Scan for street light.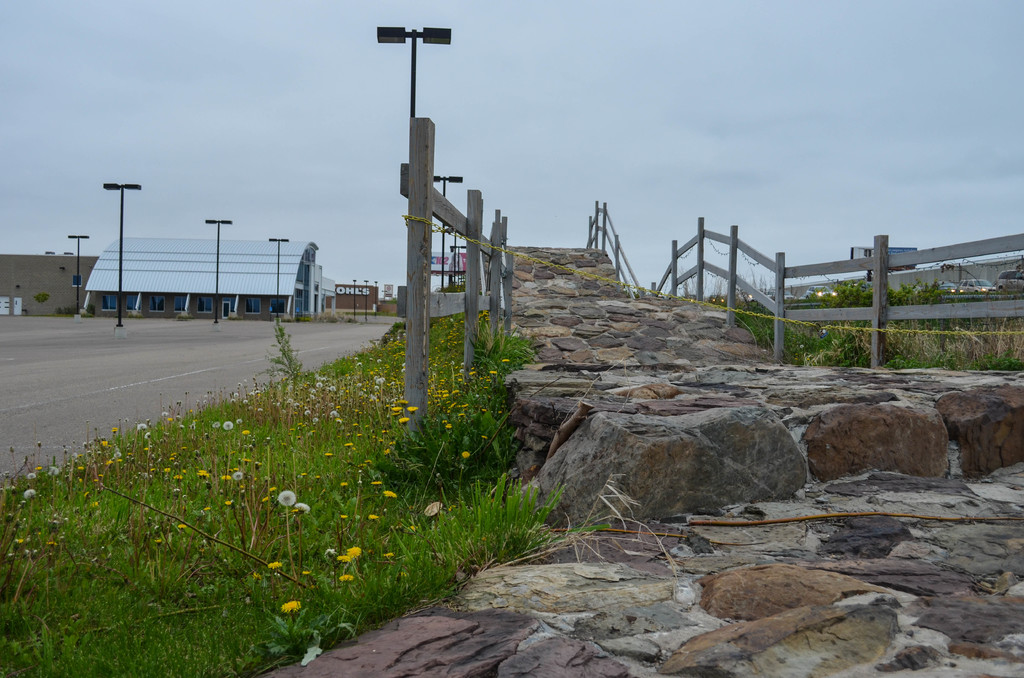
Scan result: [375,24,456,117].
